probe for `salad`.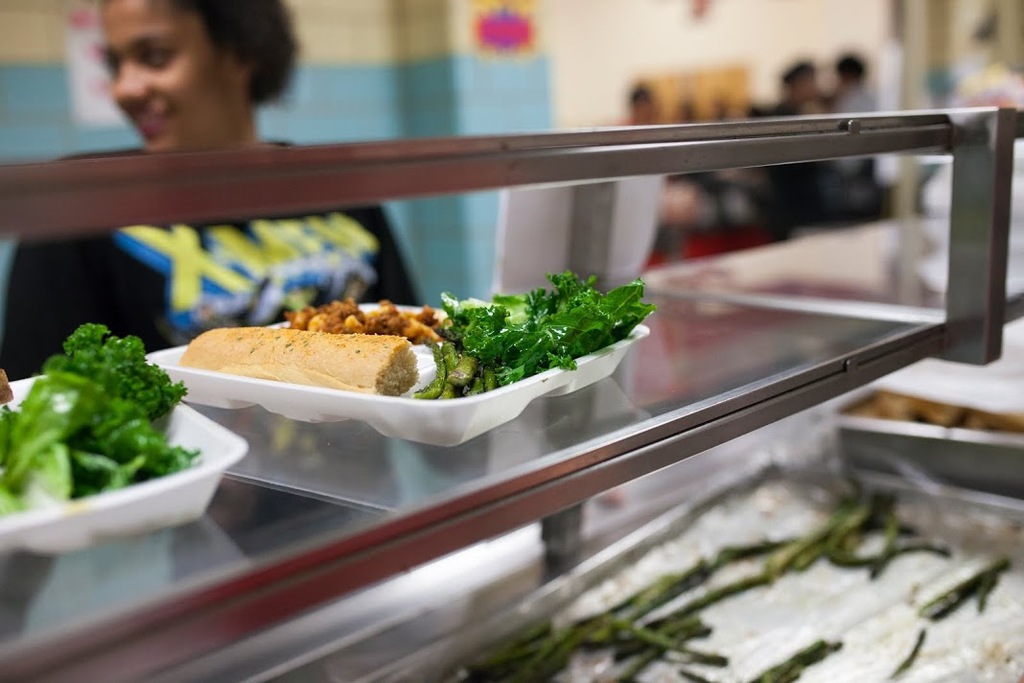
Probe result: [left=0, top=316, right=211, bottom=516].
